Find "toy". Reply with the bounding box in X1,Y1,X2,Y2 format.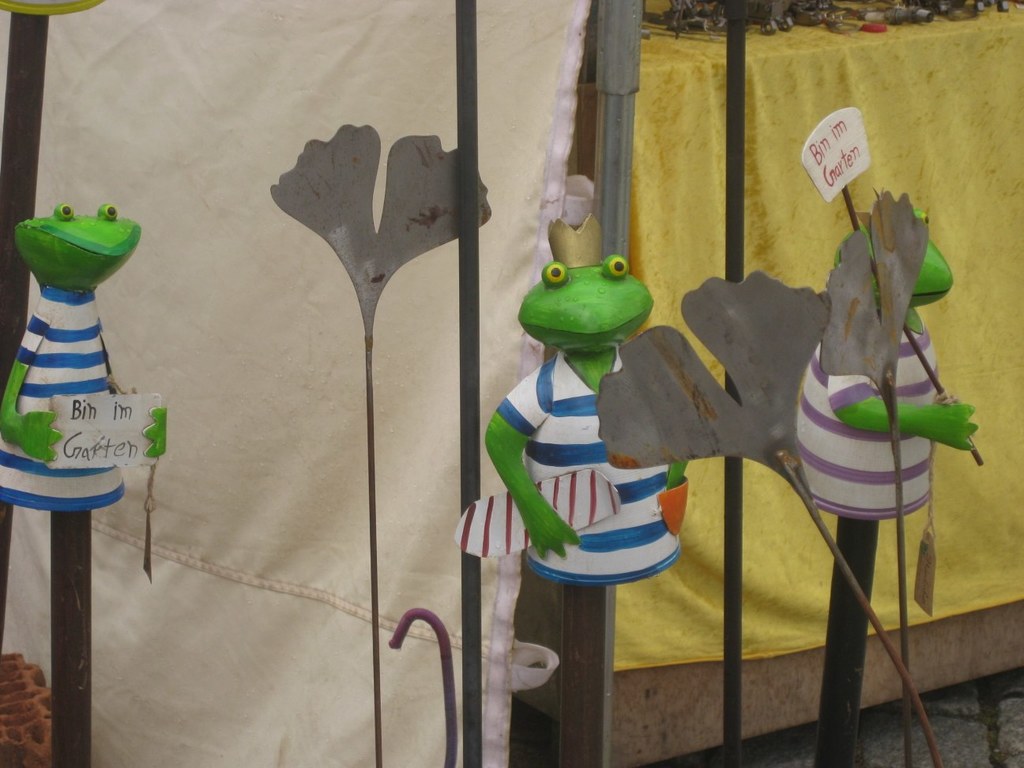
464,236,731,631.
